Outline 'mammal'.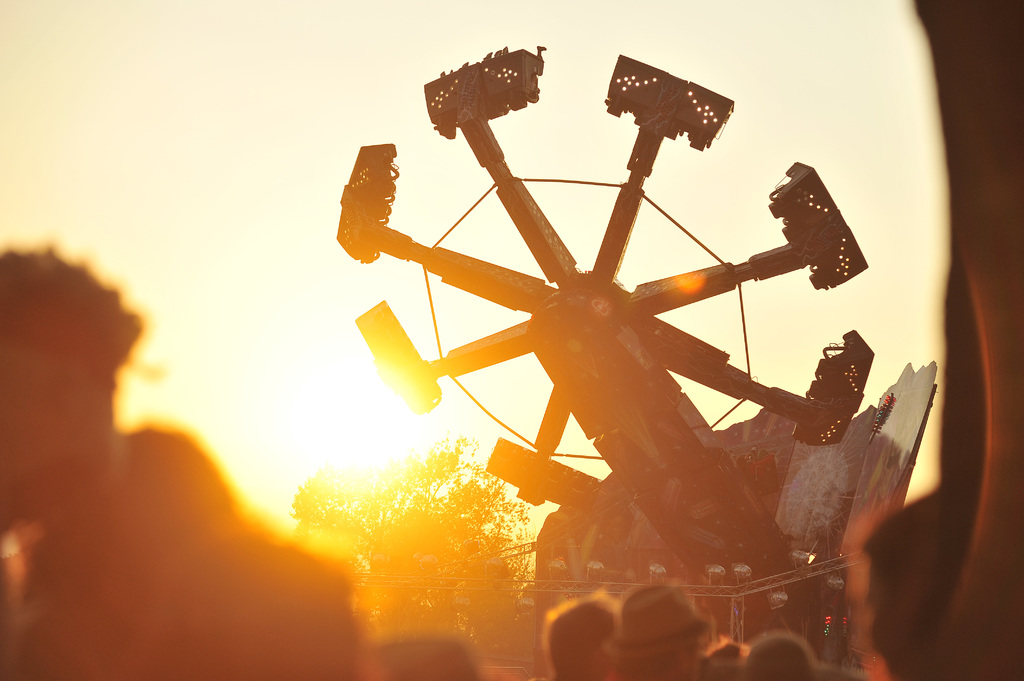
Outline: [851,488,942,680].
